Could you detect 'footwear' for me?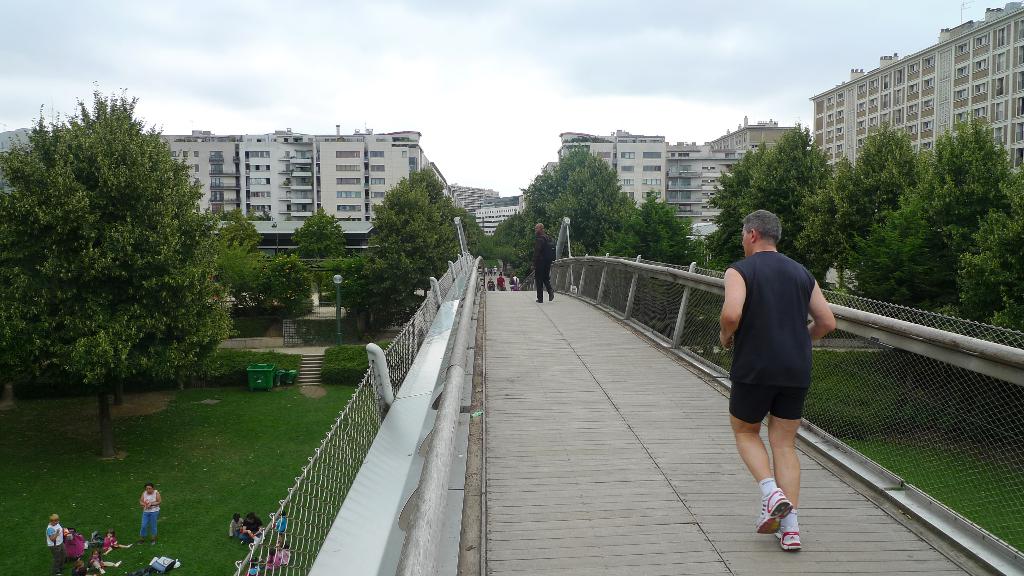
Detection result: box(101, 573, 104, 575).
